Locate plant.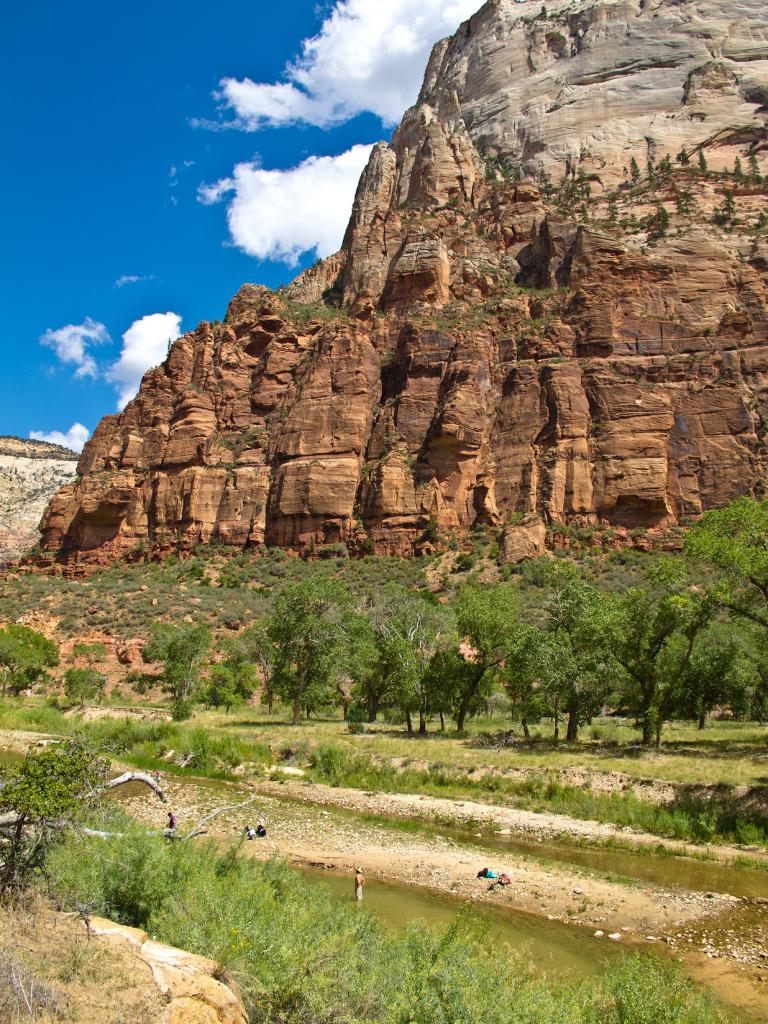
Bounding box: <bbox>681, 354, 710, 364</bbox>.
